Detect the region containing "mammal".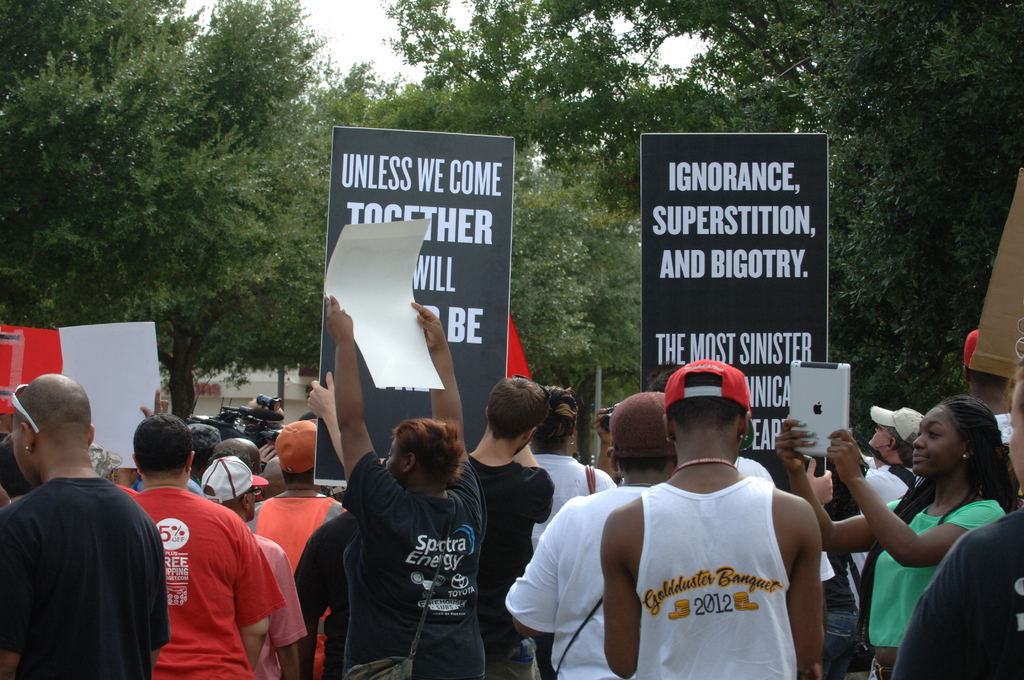
{"left": 650, "top": 359, "right": 684, "bottom": 389}.
